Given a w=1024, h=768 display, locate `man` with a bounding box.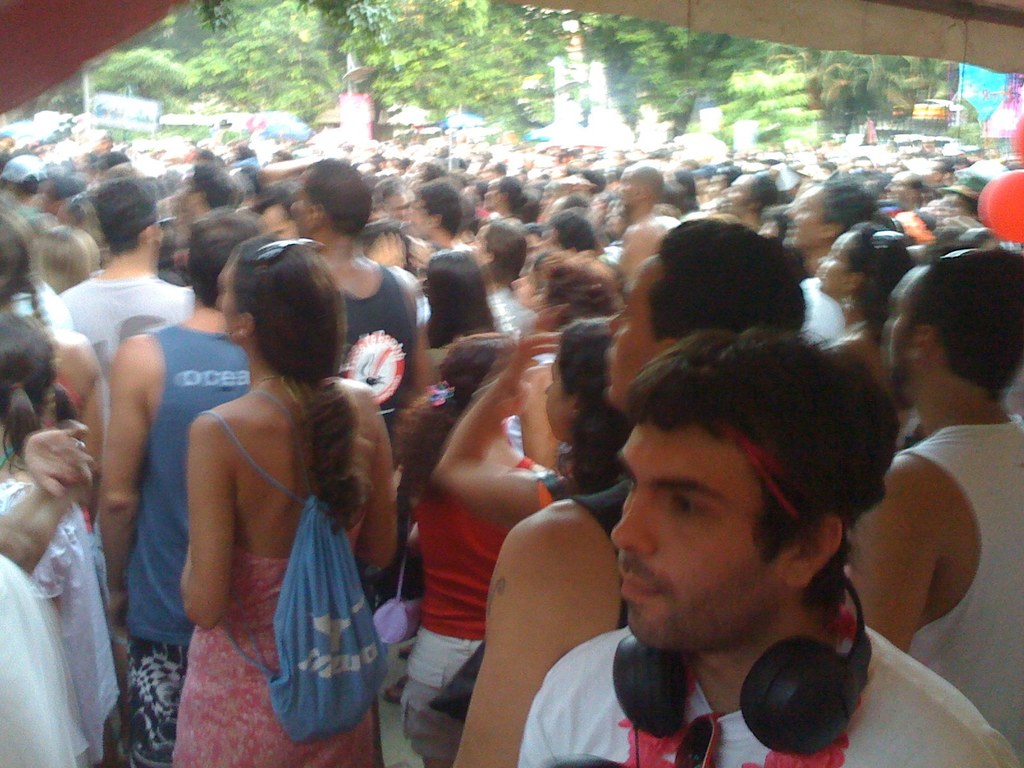
Located: [left=370, top=175, right=412, bottom=228].
